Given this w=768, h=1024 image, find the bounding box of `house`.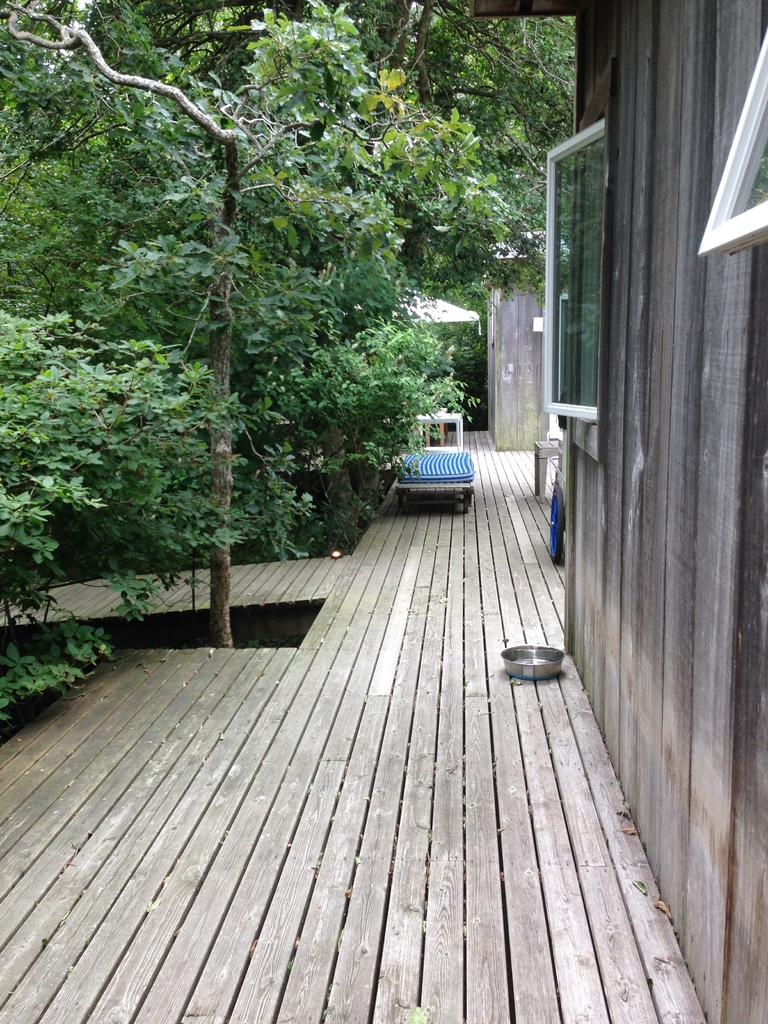
x1=468 y1=0 x2=767 y2=1022.
